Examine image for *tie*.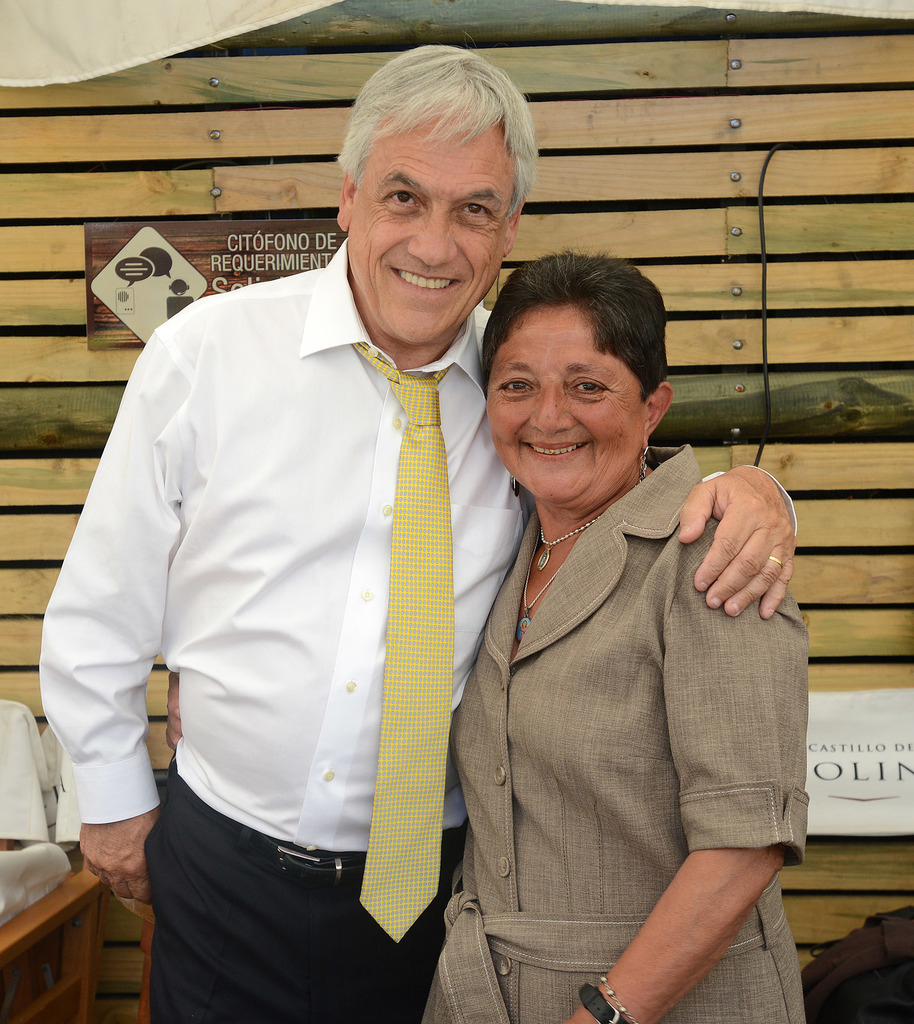
Examination result: l=348, t=340, r=458, b=946.
